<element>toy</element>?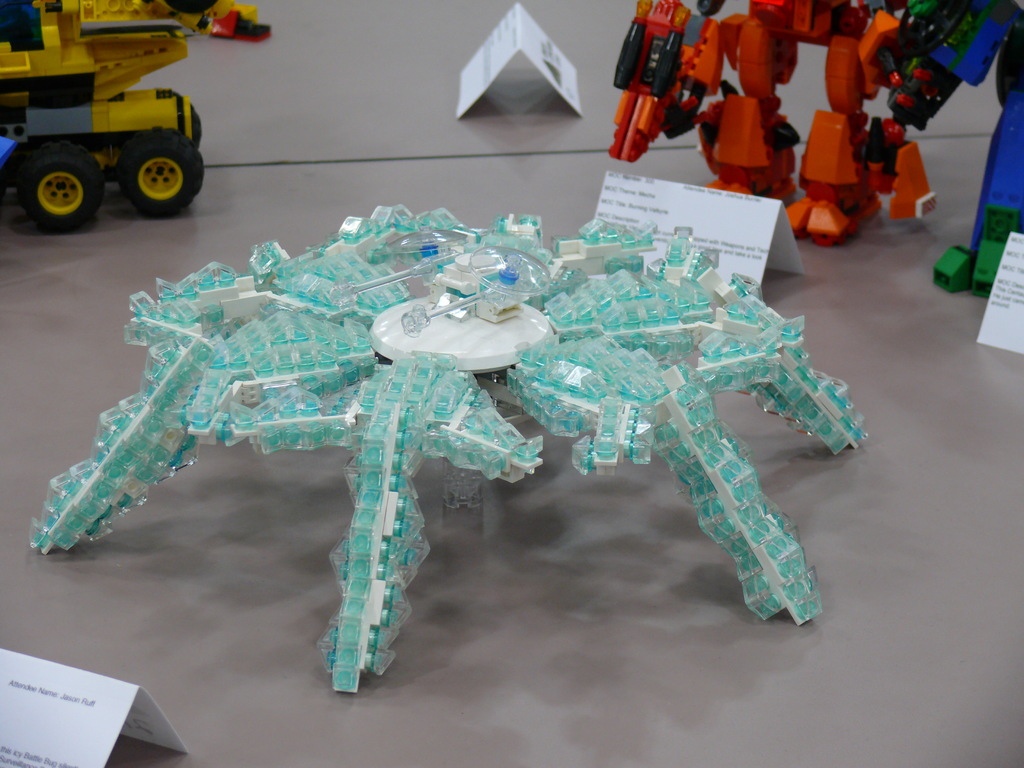
[0, 0, 275, 233]
